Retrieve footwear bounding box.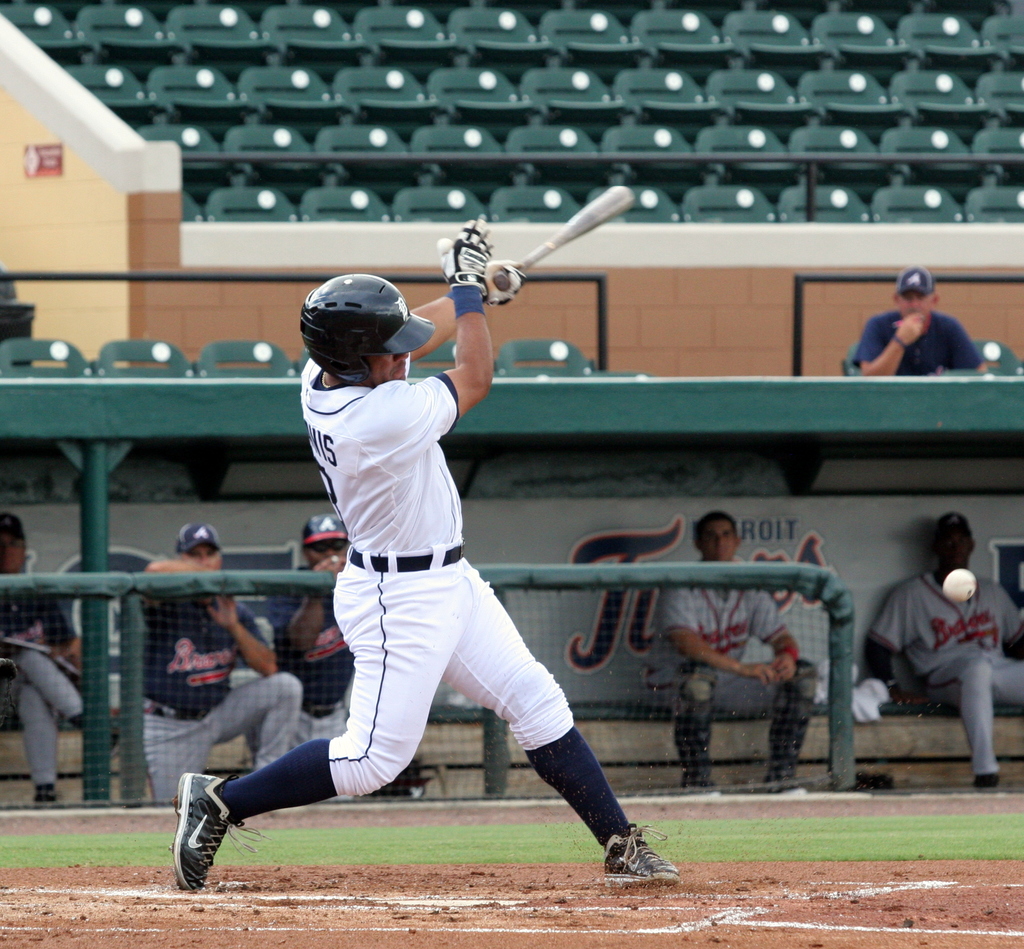
Bounding box: [left=31, top=783, right=56, bottom=809].
